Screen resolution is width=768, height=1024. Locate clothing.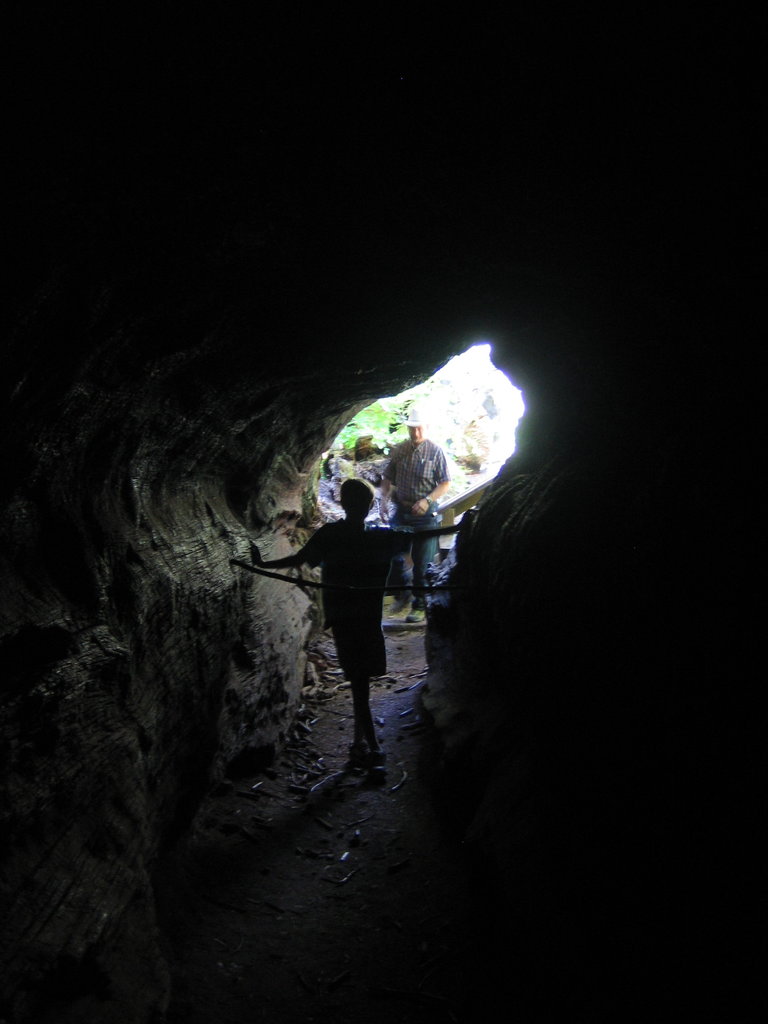
(x1=387, y1=429, x2=446, y2=593).
